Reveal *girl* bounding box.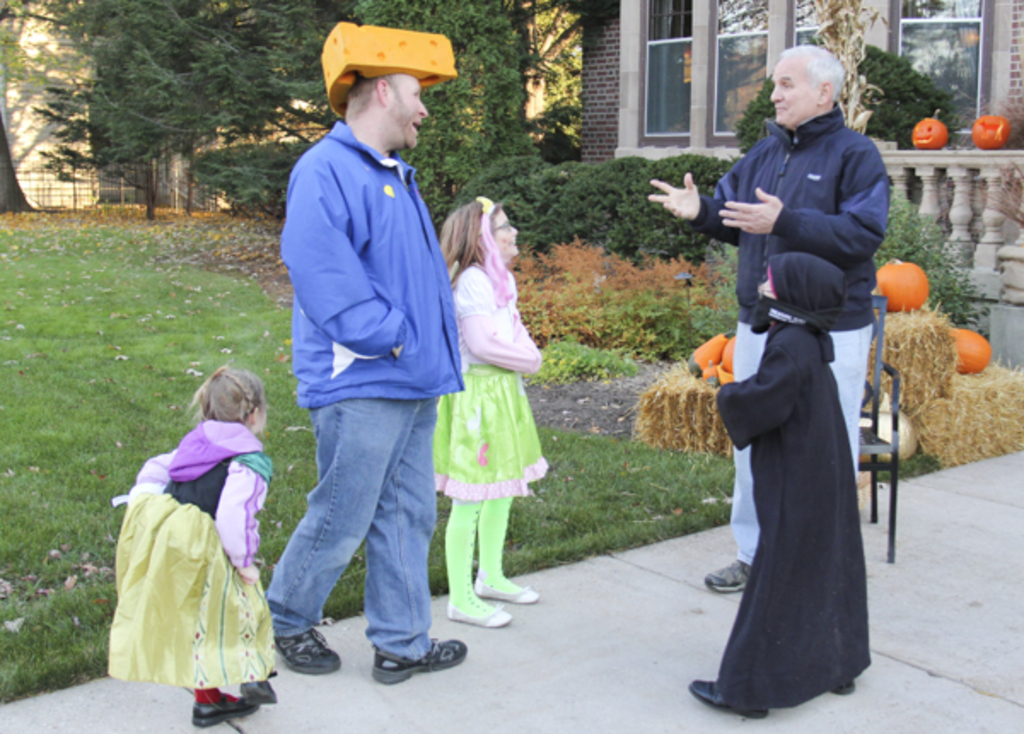
Revealed: [x1=433, y1=200, x2=548, y2=623].
